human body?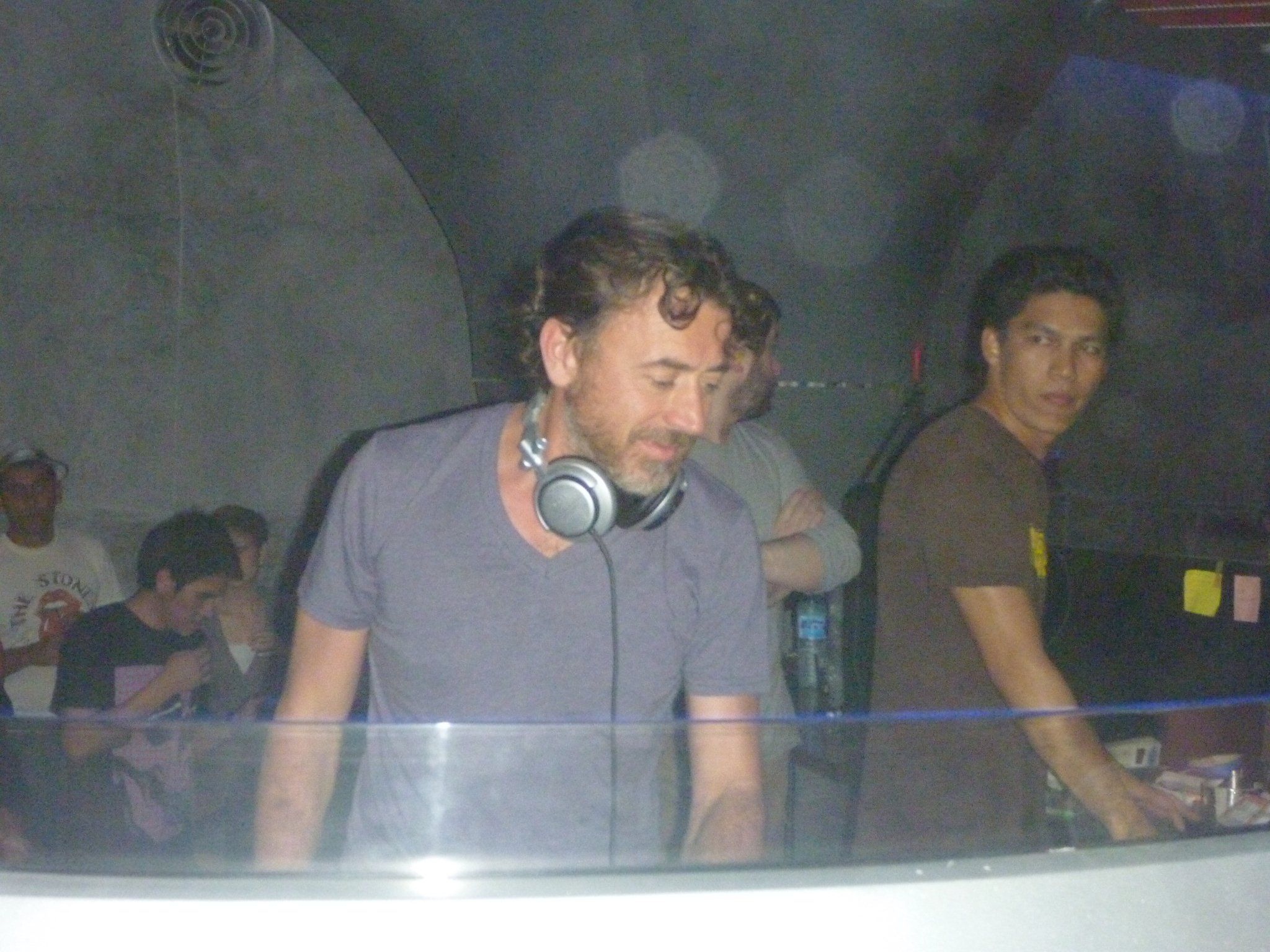
l=153, t=249, r=477, b=542
